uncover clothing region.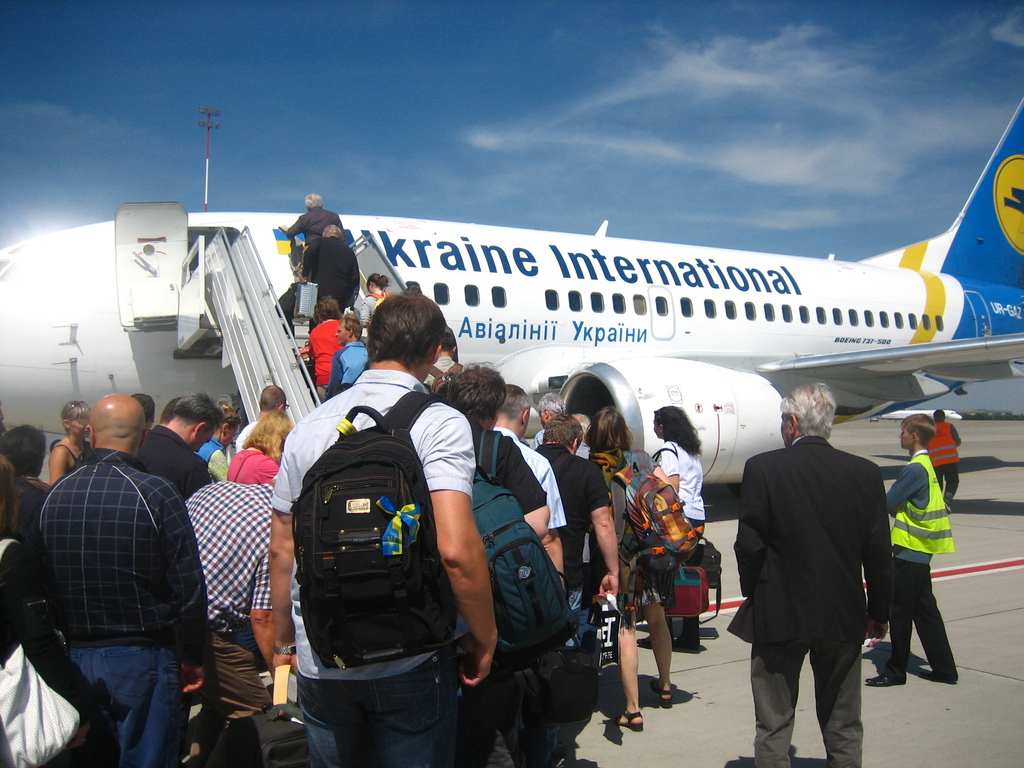
Uncovered: crop(352, 287, 385, 320).
